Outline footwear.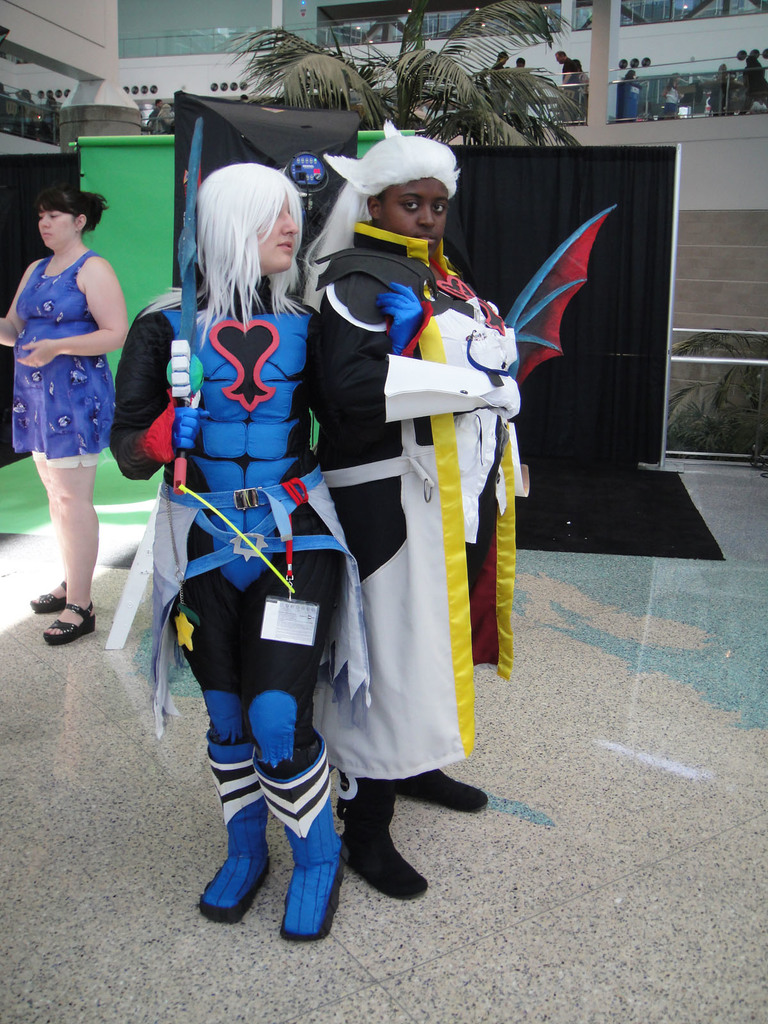
Outline: BBox(252, 732, 346, 942).
